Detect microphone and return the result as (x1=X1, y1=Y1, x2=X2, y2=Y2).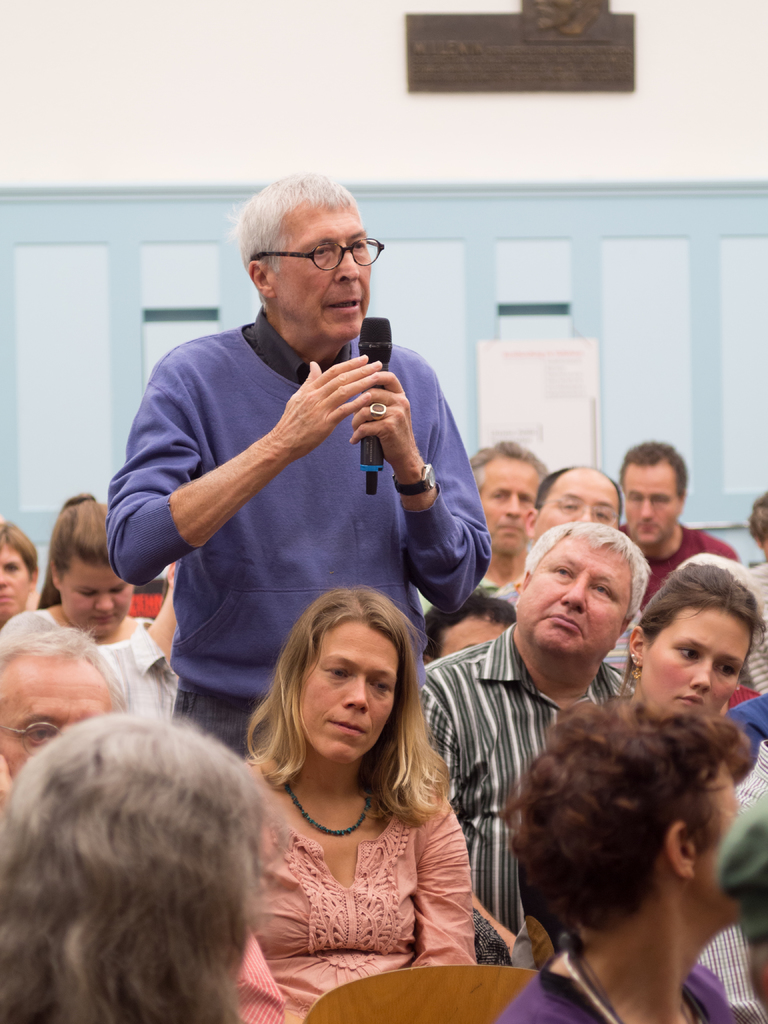
(x1=358, y1=314, x2=391, y2=495).
